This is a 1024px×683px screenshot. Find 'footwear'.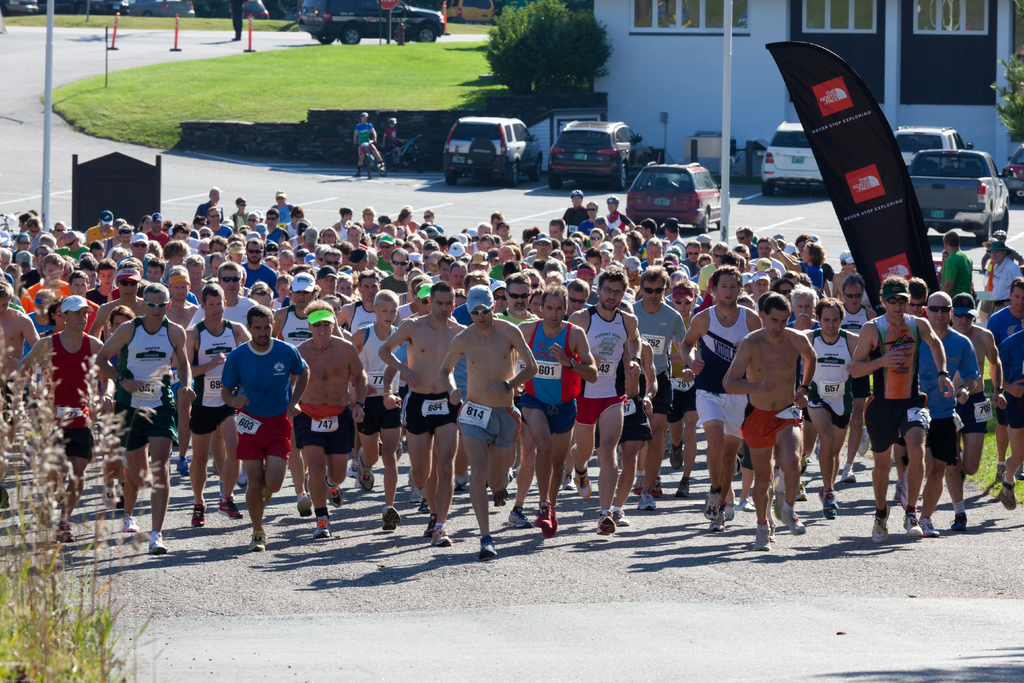
Bounding box: region(311, 515, 331, 540).
